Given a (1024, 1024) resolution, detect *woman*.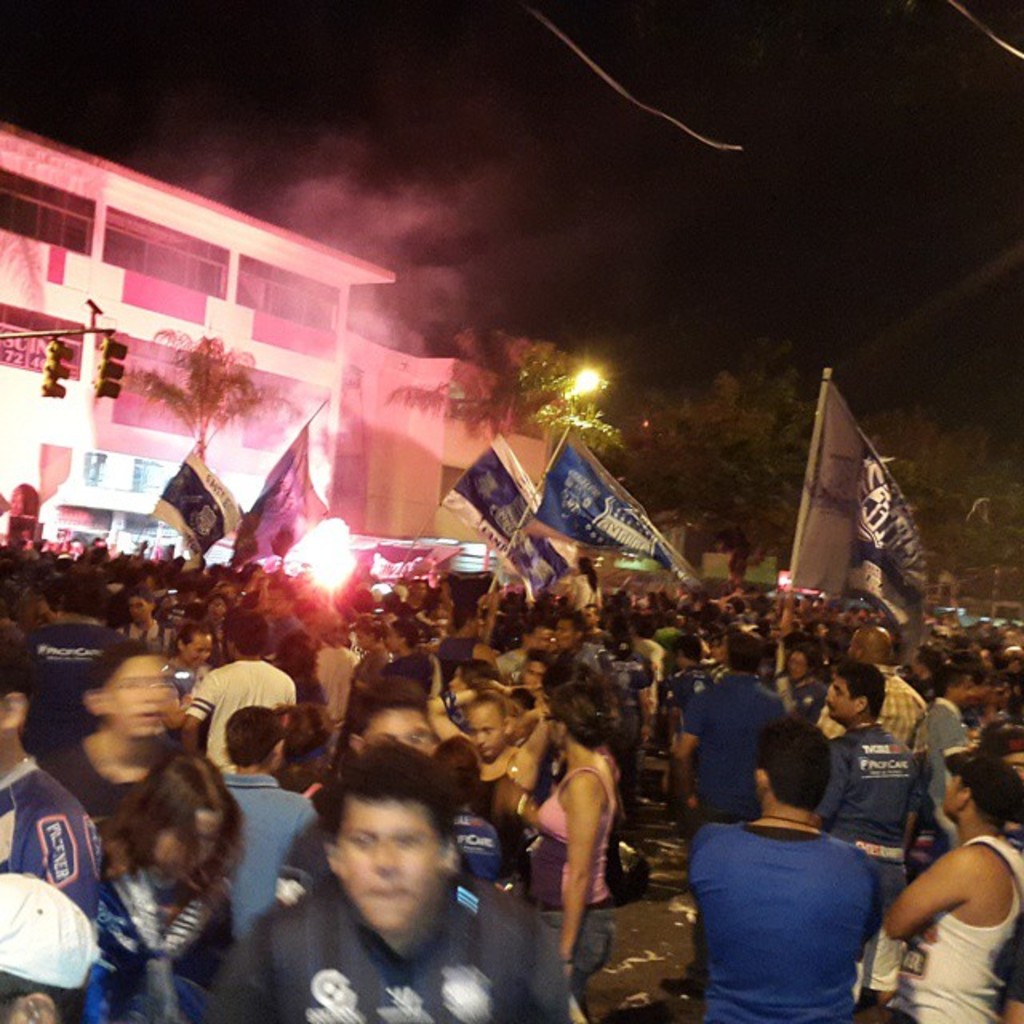
(437, 683, 525, 866).
